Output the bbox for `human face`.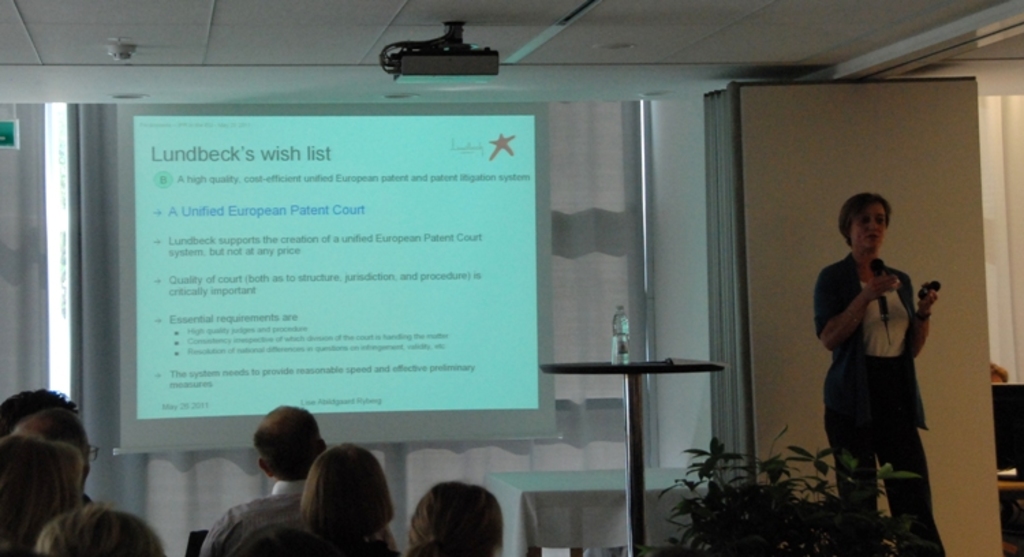
crop(851, 205, 889, 250).
